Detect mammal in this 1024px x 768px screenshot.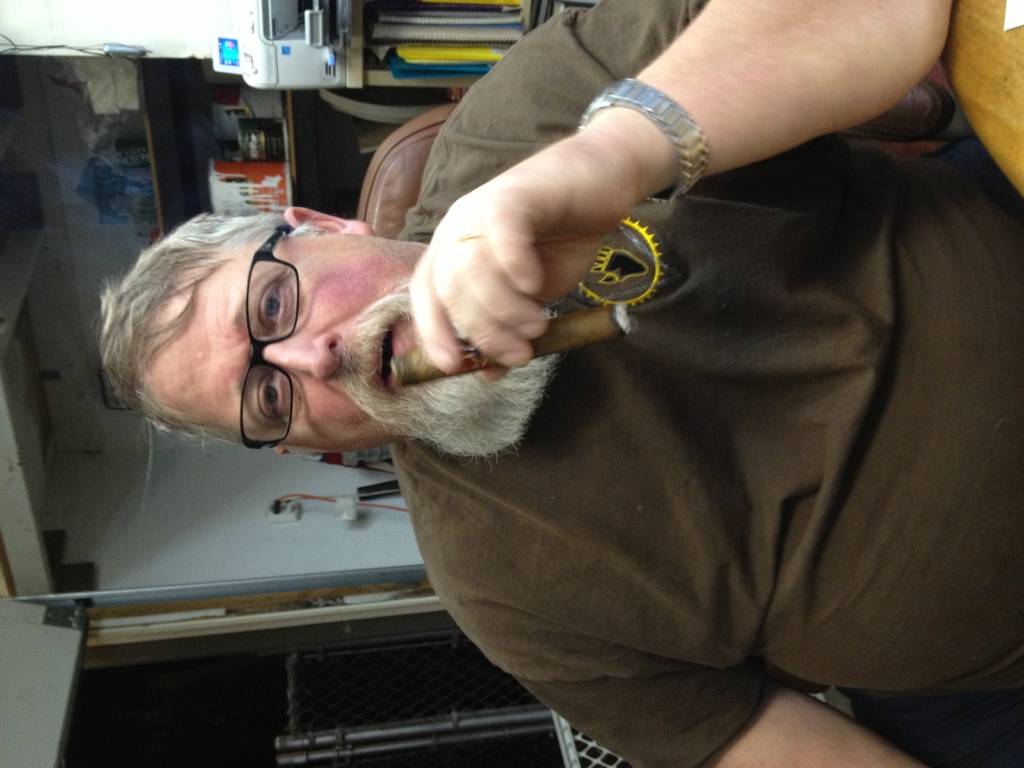
Detection: select_region(40, 45, 1023, 678).
